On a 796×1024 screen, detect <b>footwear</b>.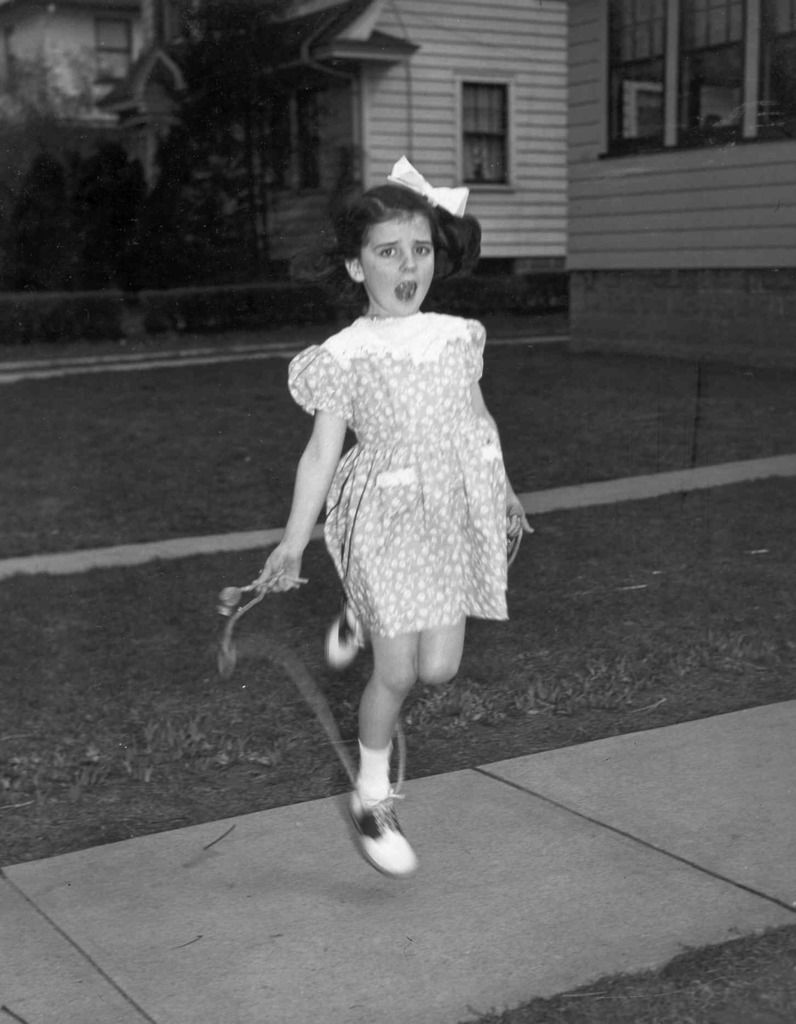
324,601,362,668.
